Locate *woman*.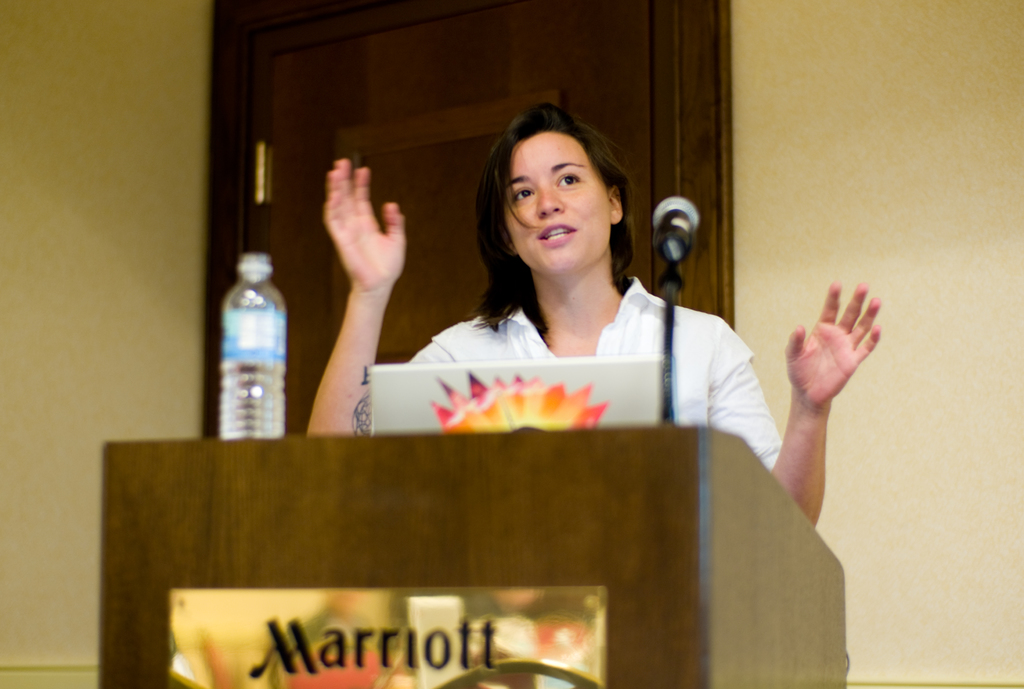
Bounding box: select_region(317, 86, 752, 578).
